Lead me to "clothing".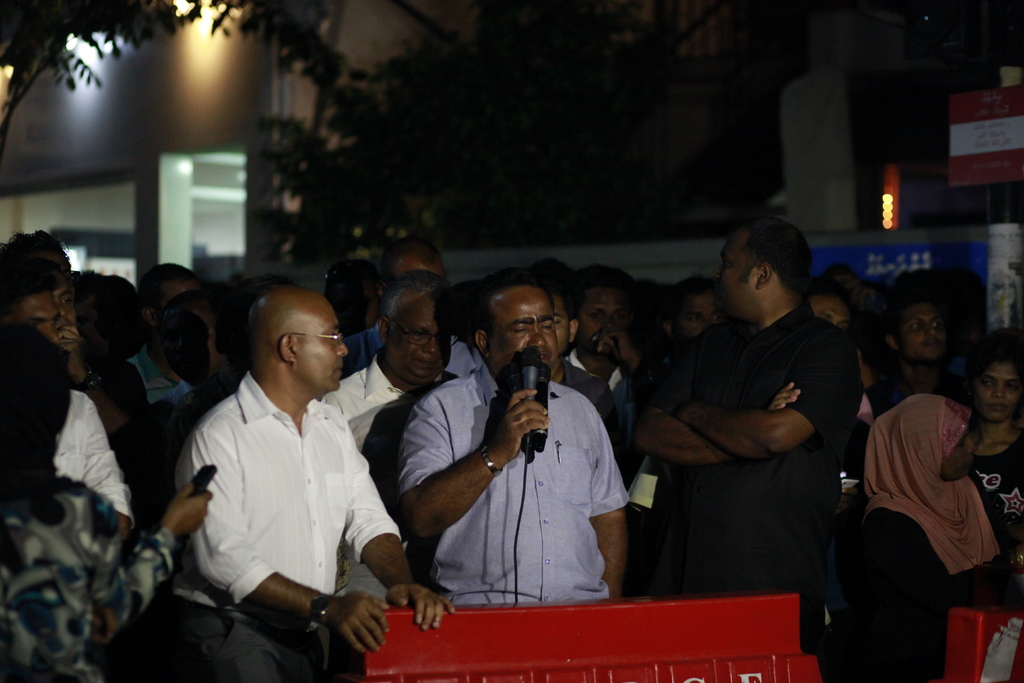
Lead to <bbox>321, 355, 468, 457</bbox>.
